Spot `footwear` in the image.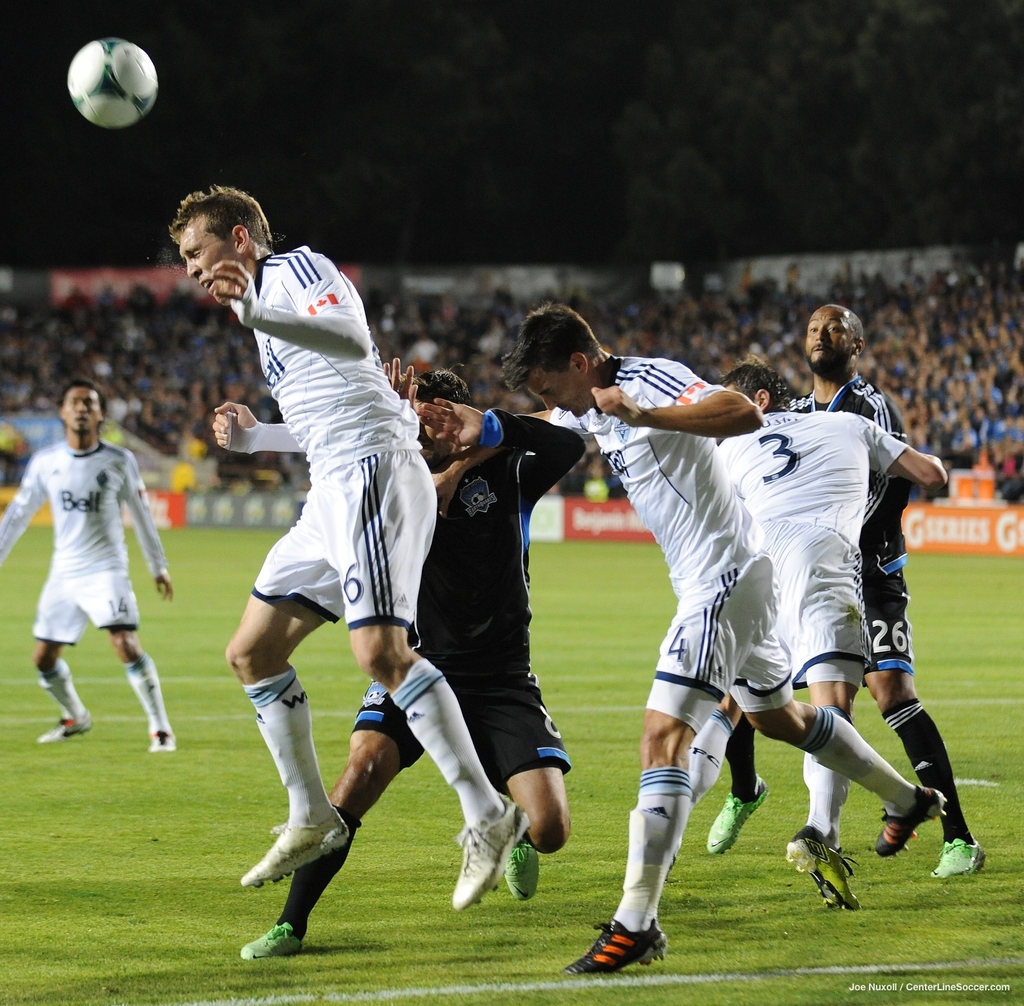
`footwear` found at BBox(453, 792, 529, 910).
